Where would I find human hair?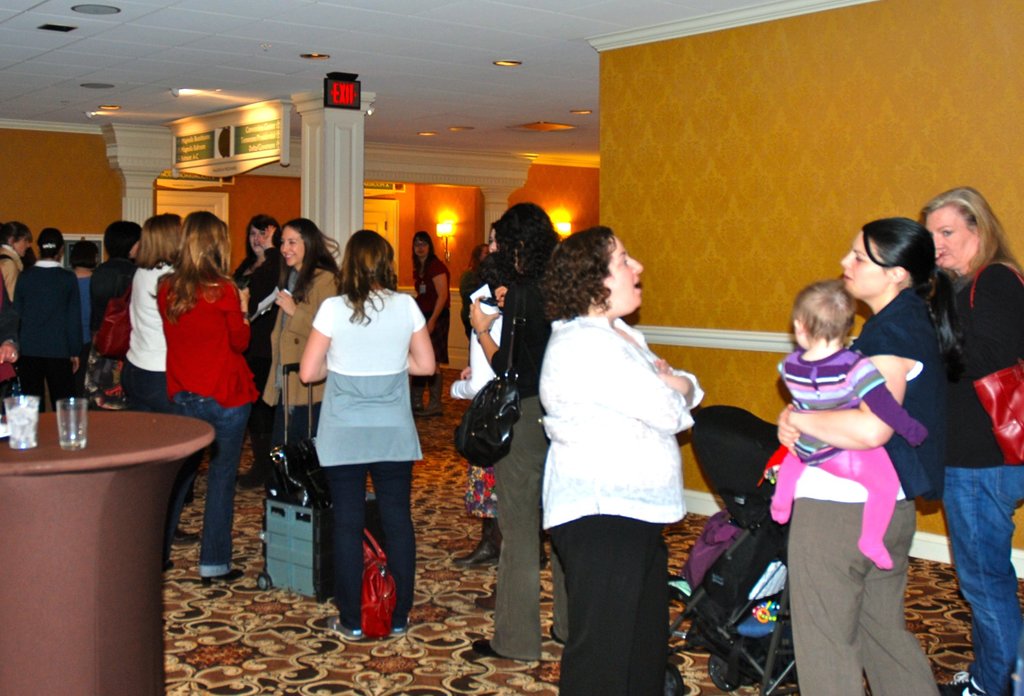
At [x1=281, y1=218, x2=337, y2=306].
